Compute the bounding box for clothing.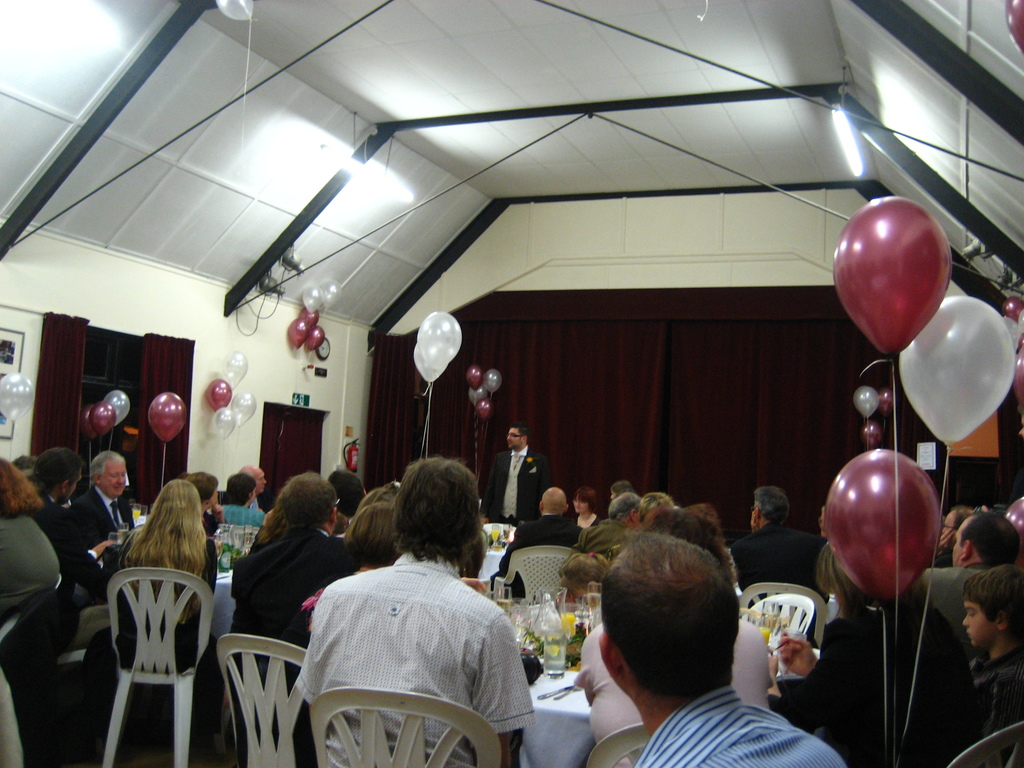
x1=218, y1=504, x2=271, y2=527.
